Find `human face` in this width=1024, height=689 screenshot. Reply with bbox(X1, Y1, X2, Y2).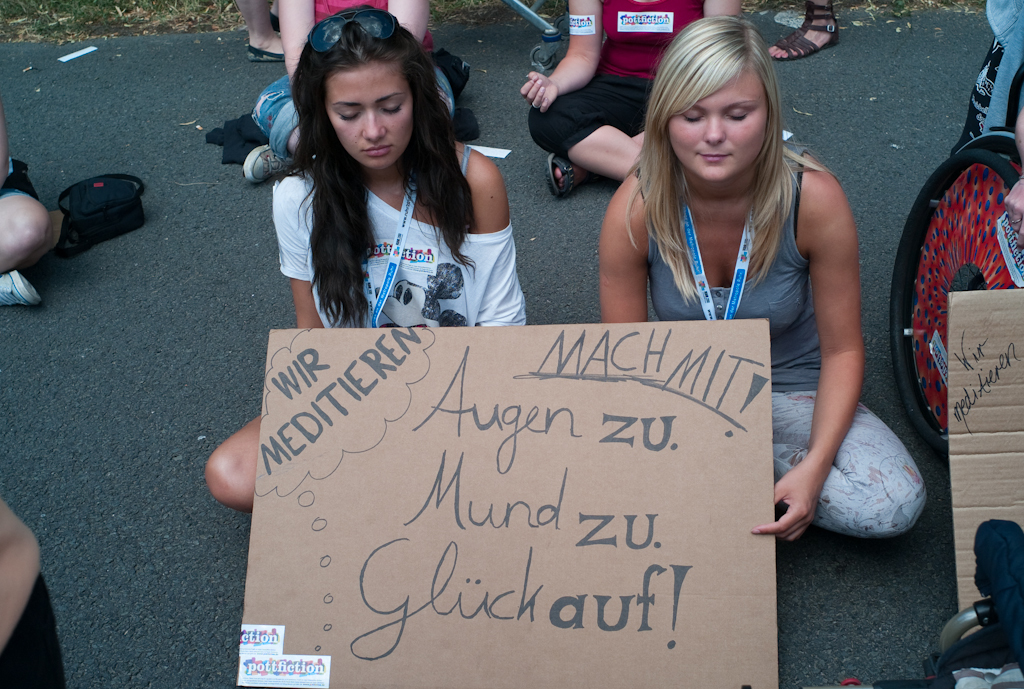
bbox(1013, 111, 1023, 242).
